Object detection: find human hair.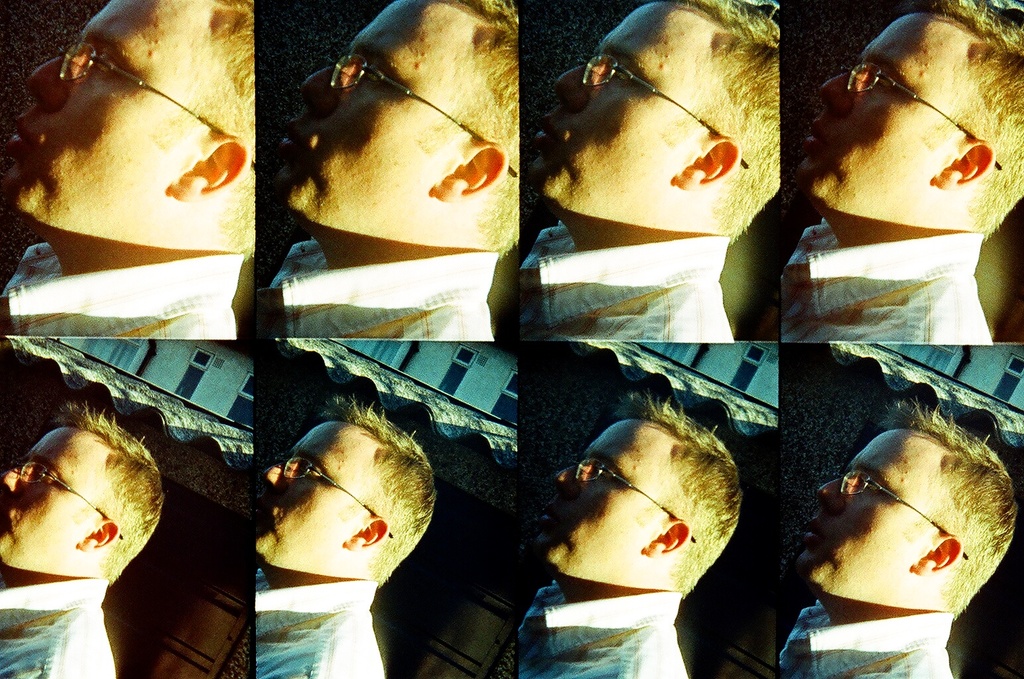
left=617, top=387, right=745, bottom=601.
